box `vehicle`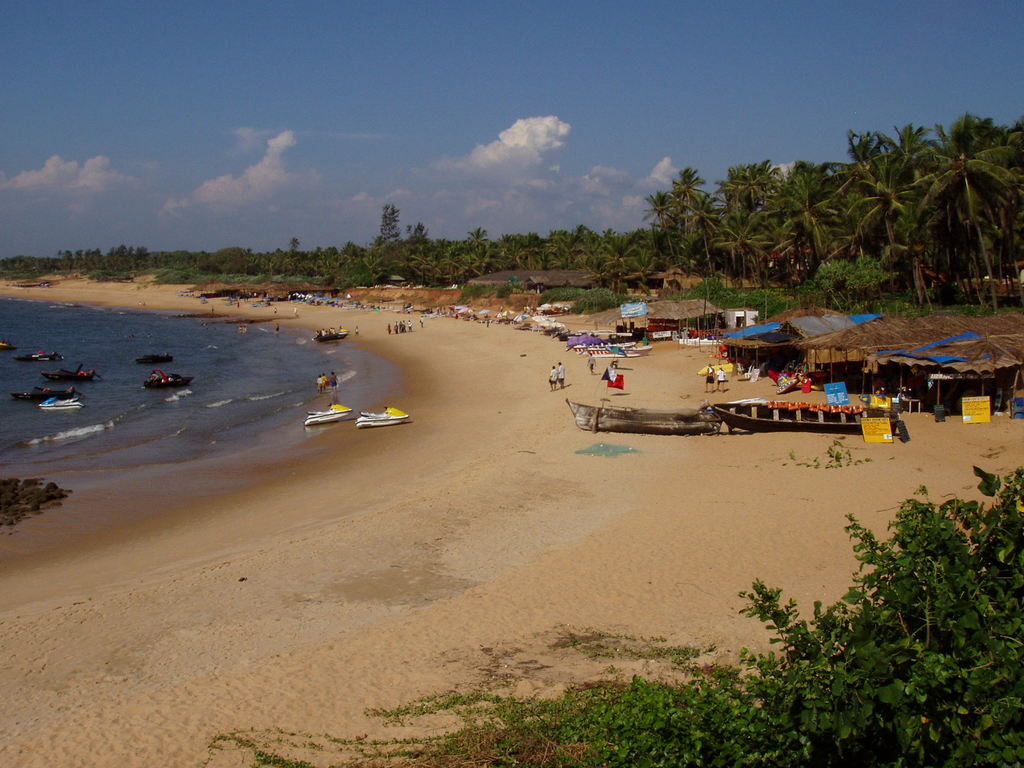
<region>350, 408, 413, 434</region>
